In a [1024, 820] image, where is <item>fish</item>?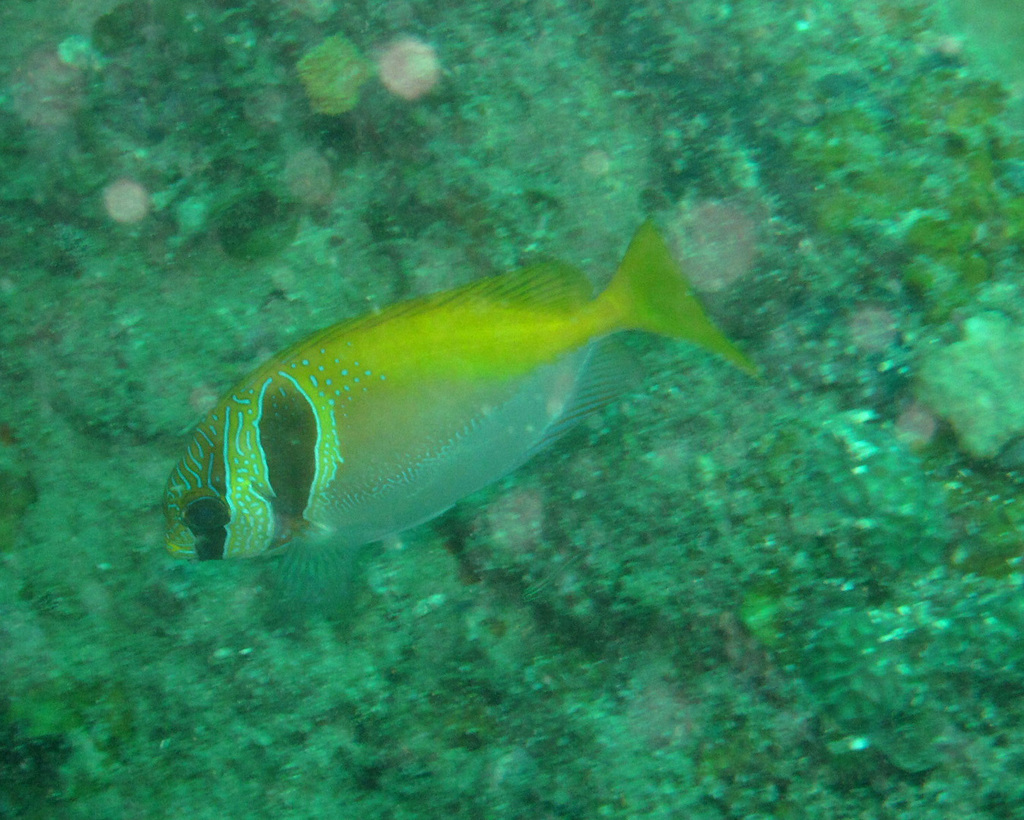
bbox=[161, 200, 748, 623].
